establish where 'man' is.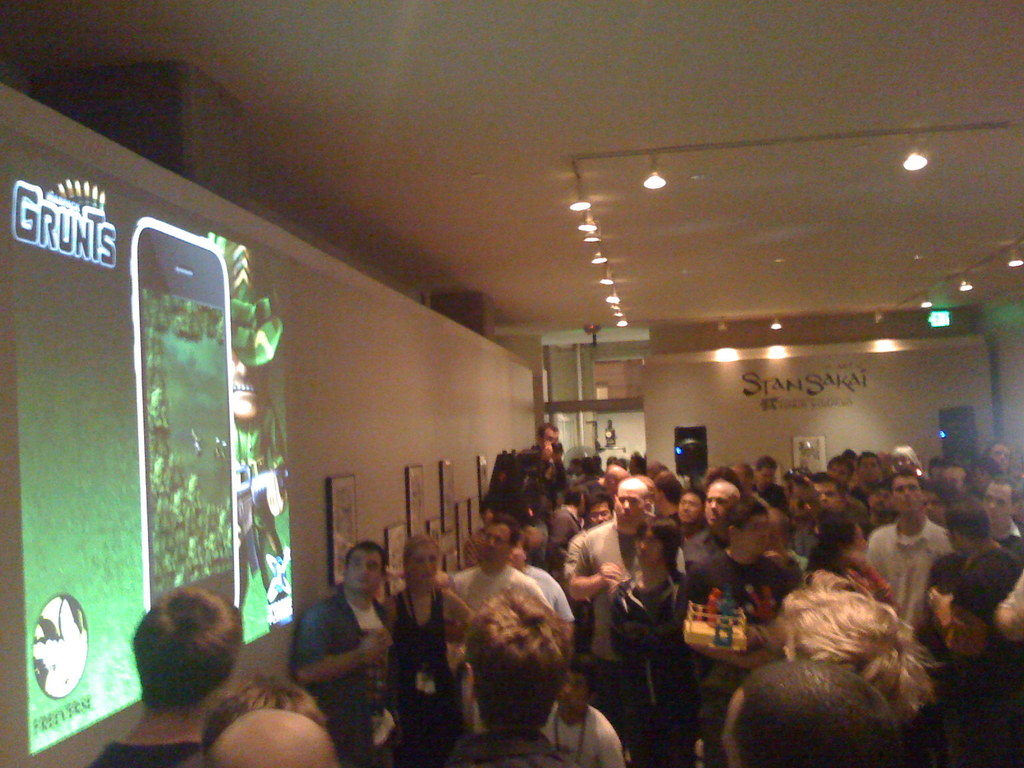
Established at [left=417, top=586, right=580, bottom=767].
